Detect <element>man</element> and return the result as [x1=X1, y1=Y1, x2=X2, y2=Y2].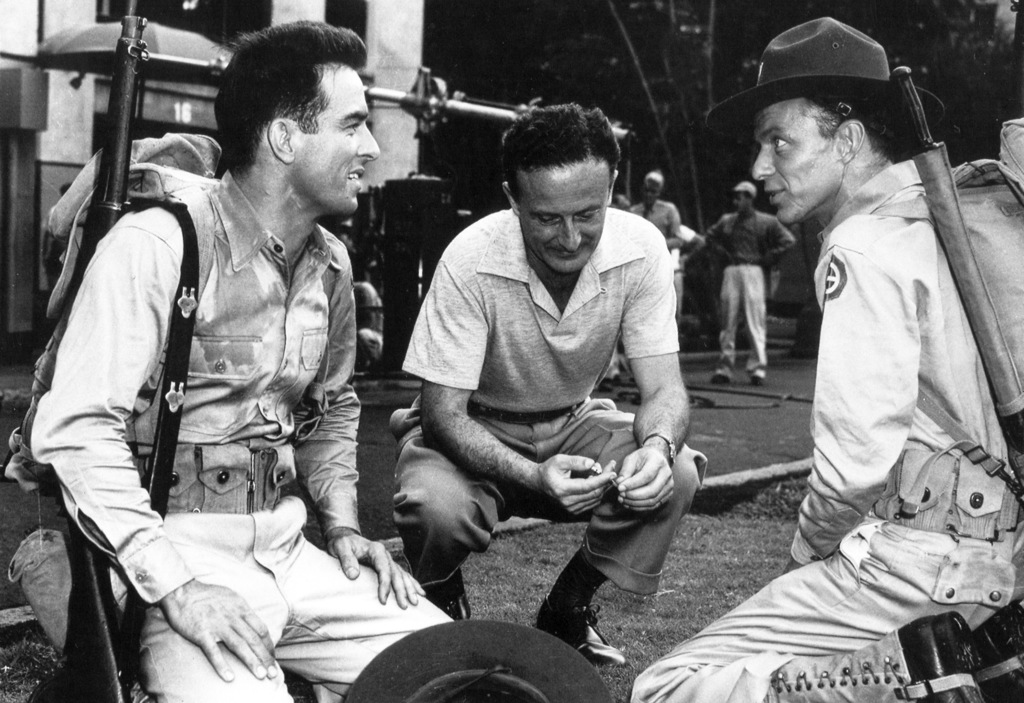
[x1=21, y1=19, x2=463, y2=702].
